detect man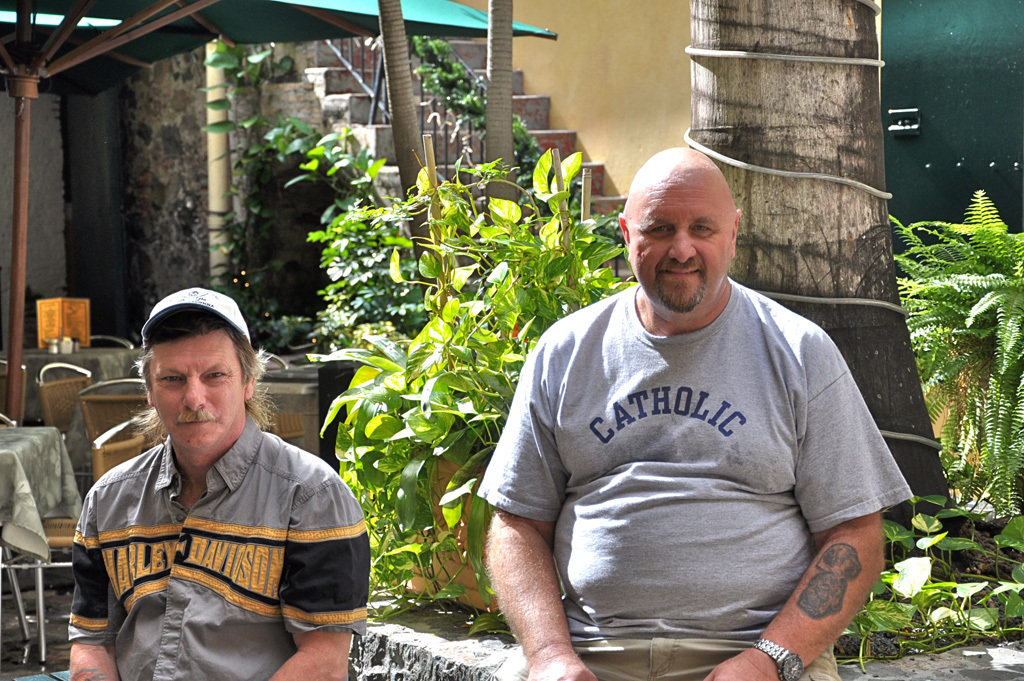
<bbox>485, 139, 916, 680</bbox>
